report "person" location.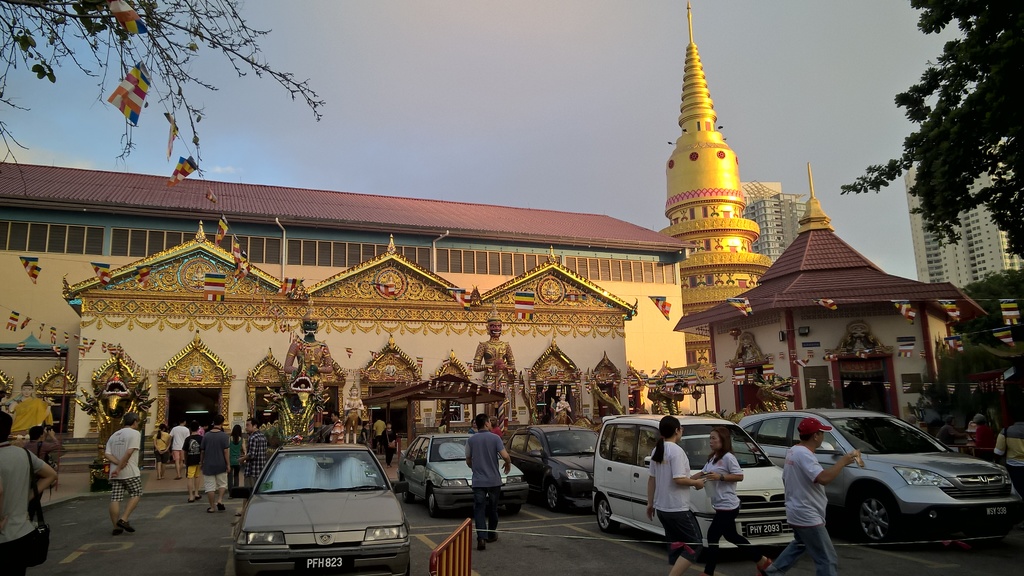
Report: detection(712, 237, 724, 250).
